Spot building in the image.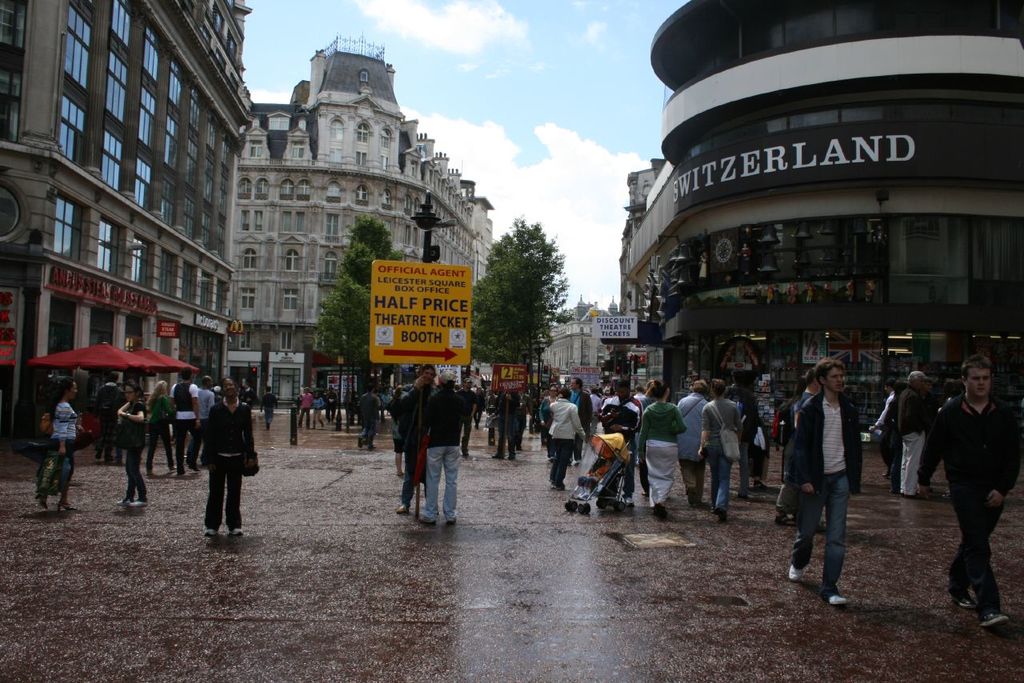
building found at crop(223, 31, 497, 412).
